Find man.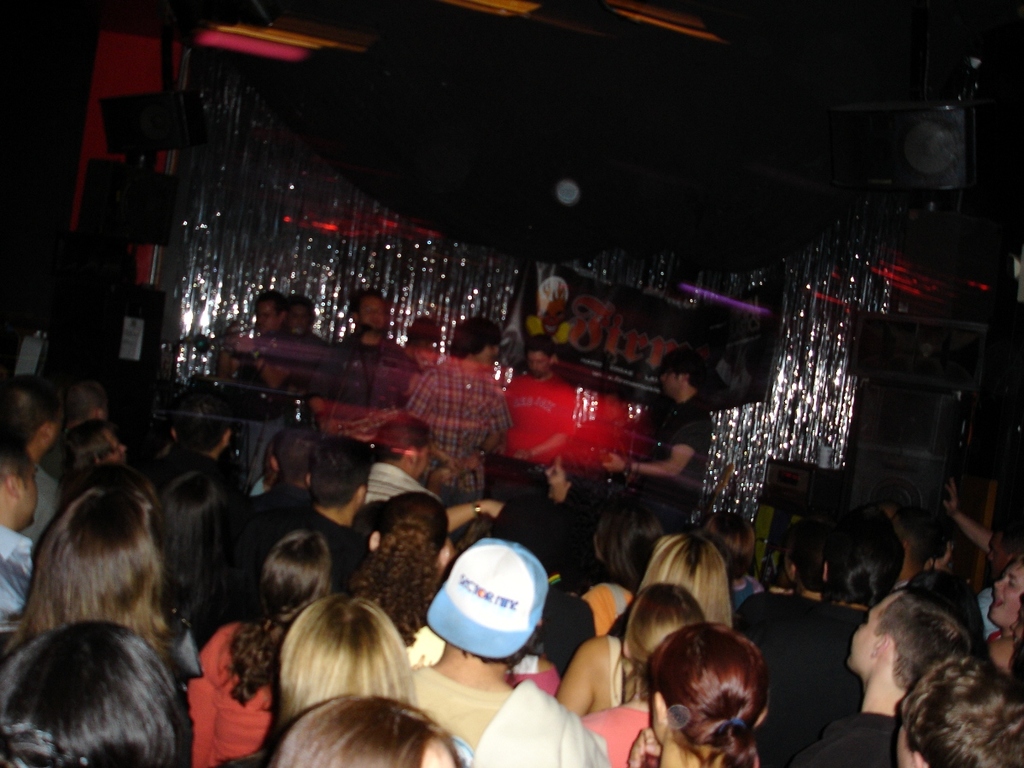
l=309, t=290, r=417, b=444.
